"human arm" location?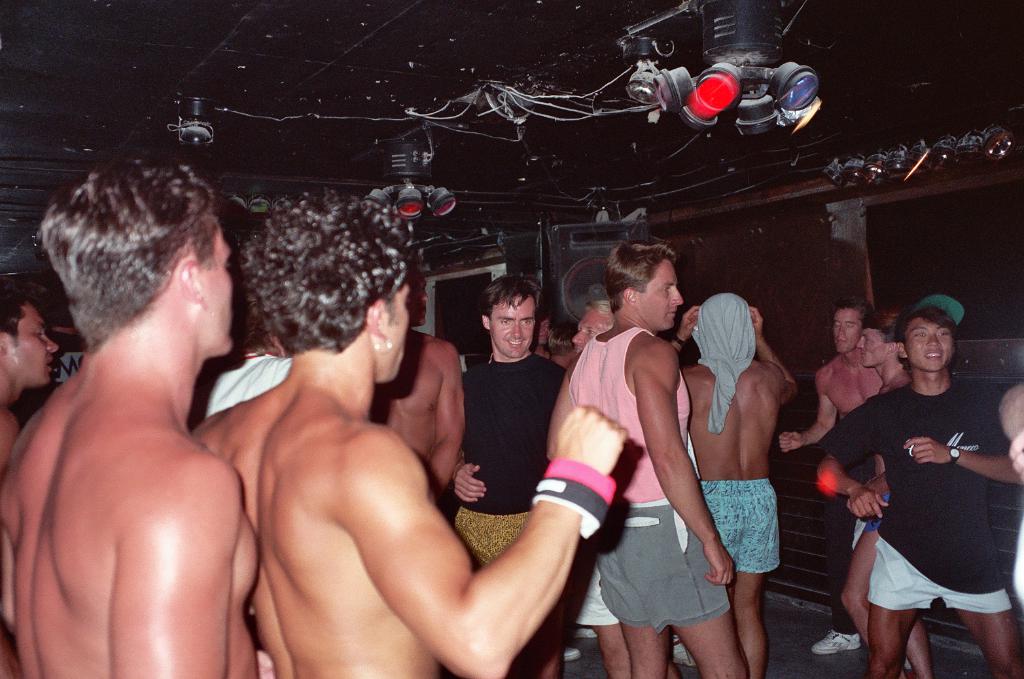
region(0, 496, 19, 629)
